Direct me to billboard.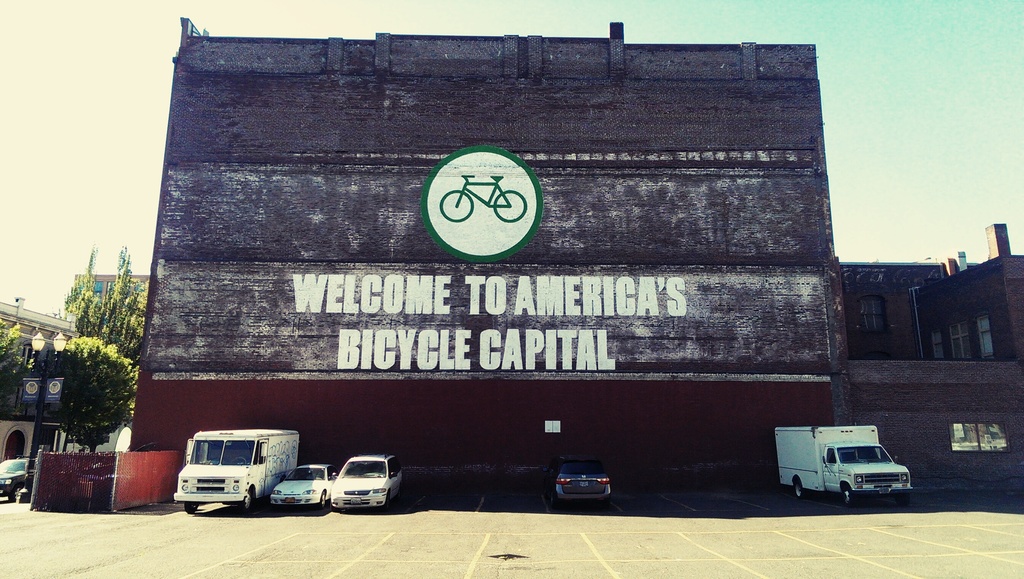
Direction: locate(422, 147, 541, 263).
